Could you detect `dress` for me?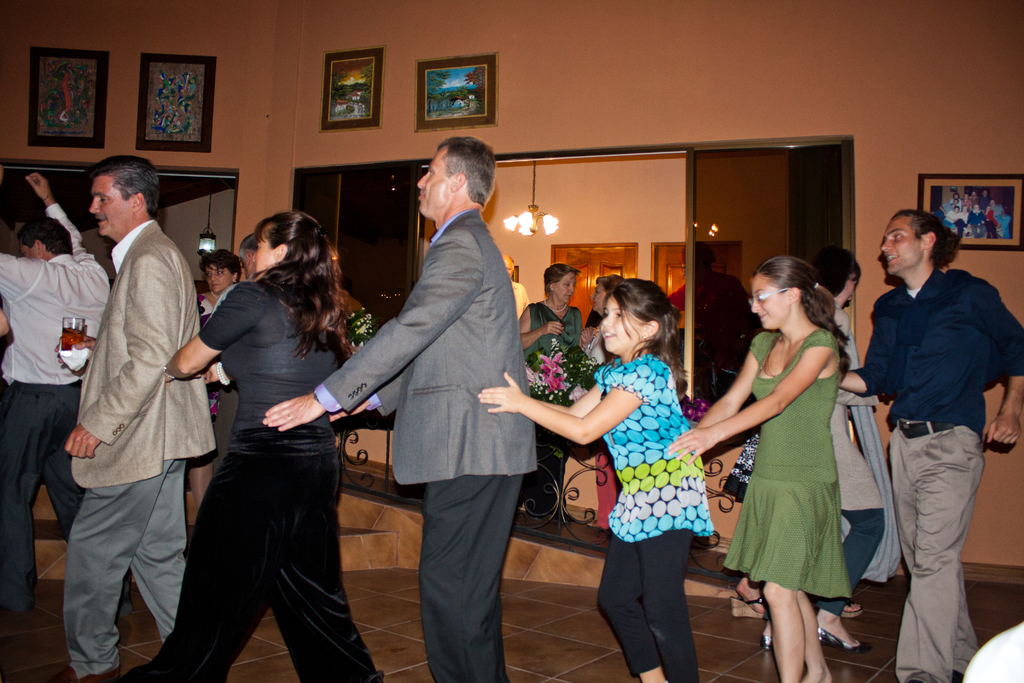
Detection result: bbox(855, 268, 1023, 682).
